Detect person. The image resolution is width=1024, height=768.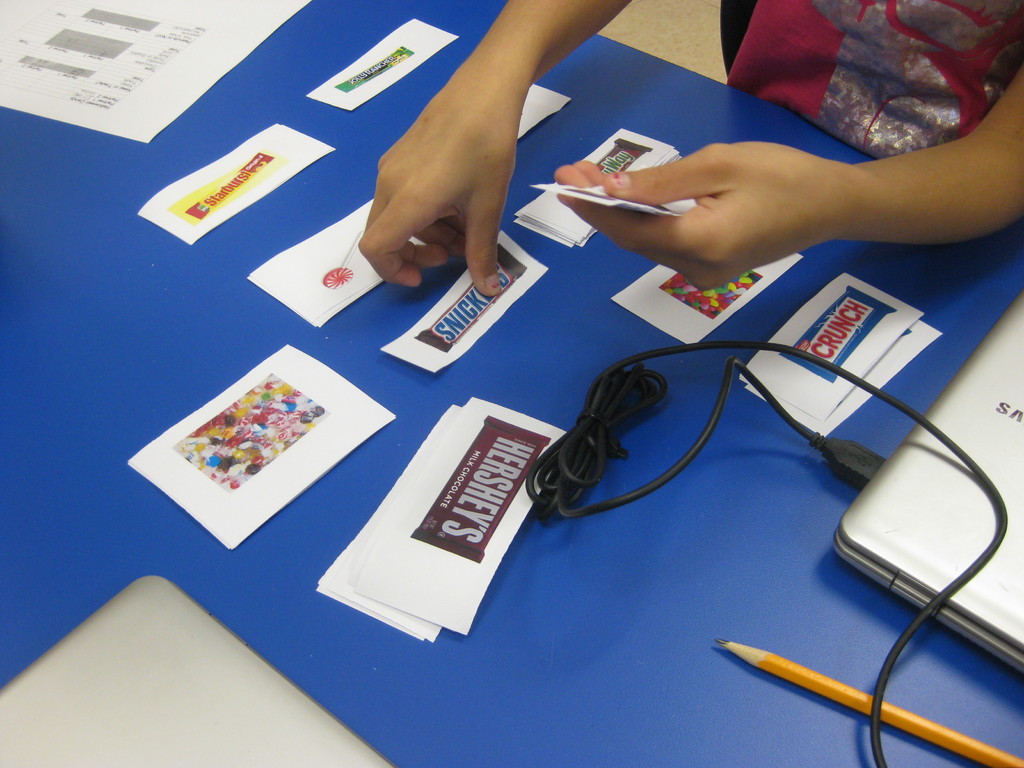
left=356, top=0, right=1023, bottom=295.
